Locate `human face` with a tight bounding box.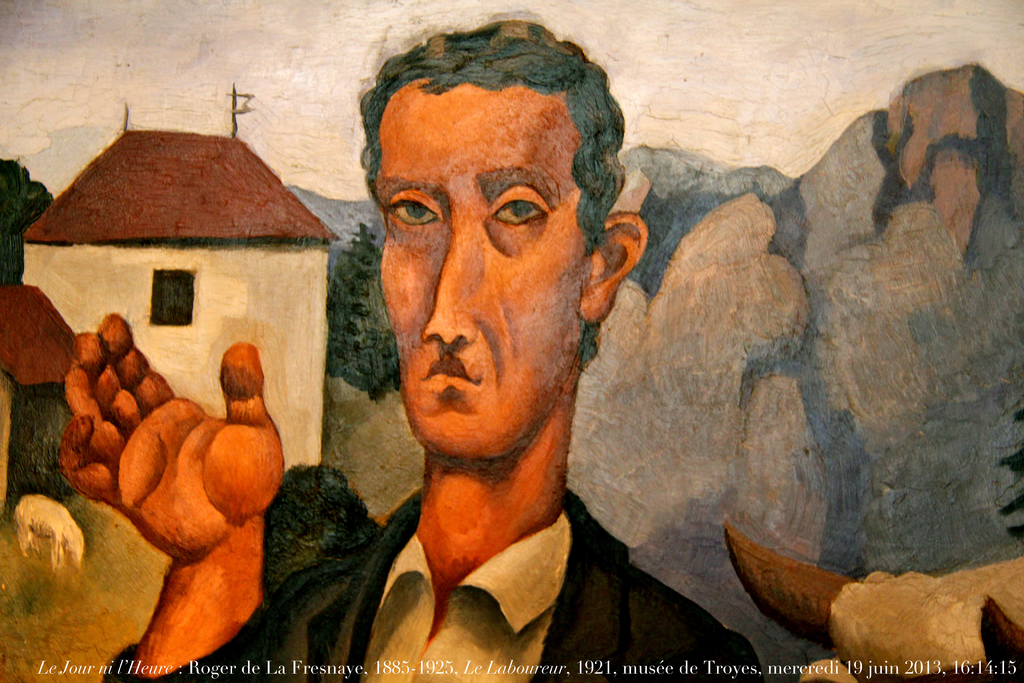
x1=374 y1=86 x2=578 y2=454.
